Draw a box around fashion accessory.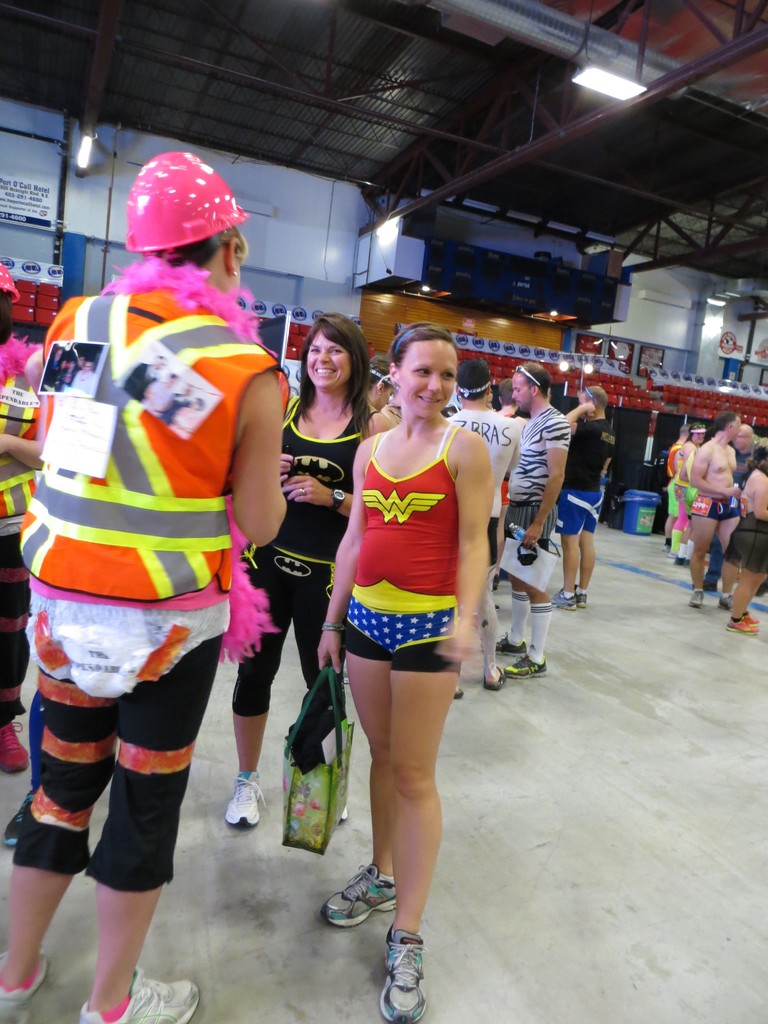
(left=513, top=364, right=543, bottom=386).
